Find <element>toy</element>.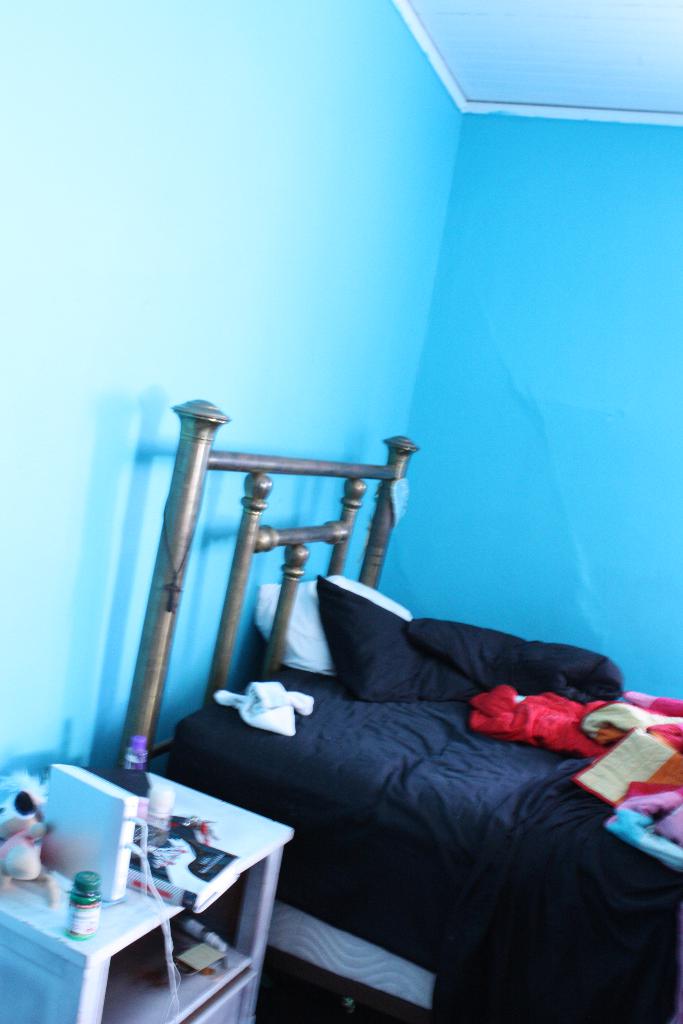
[0,767,54,889].
